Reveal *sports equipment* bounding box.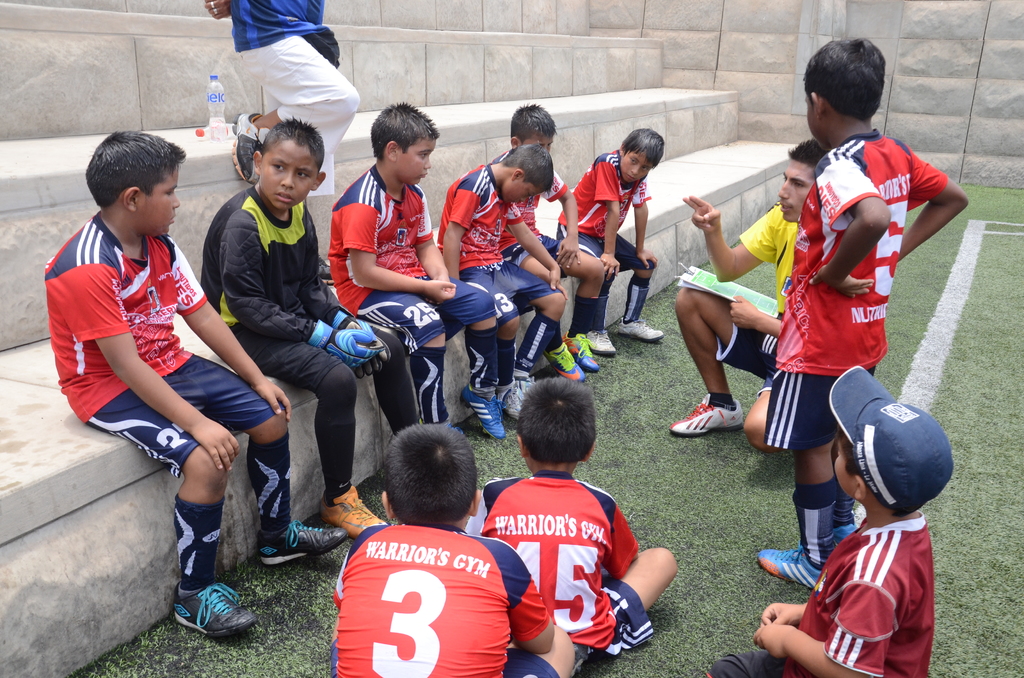
Revealed: 171,583,259,638.
